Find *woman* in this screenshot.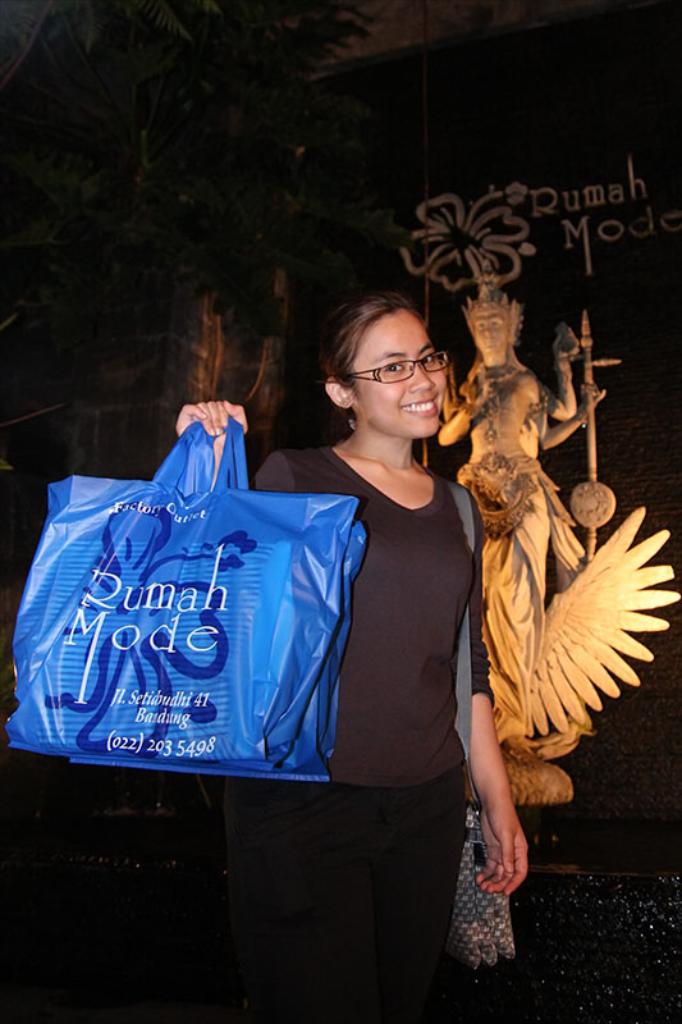
The bounding box for *woman* is <bbox>256, 247, 572, 937</bbox>.
